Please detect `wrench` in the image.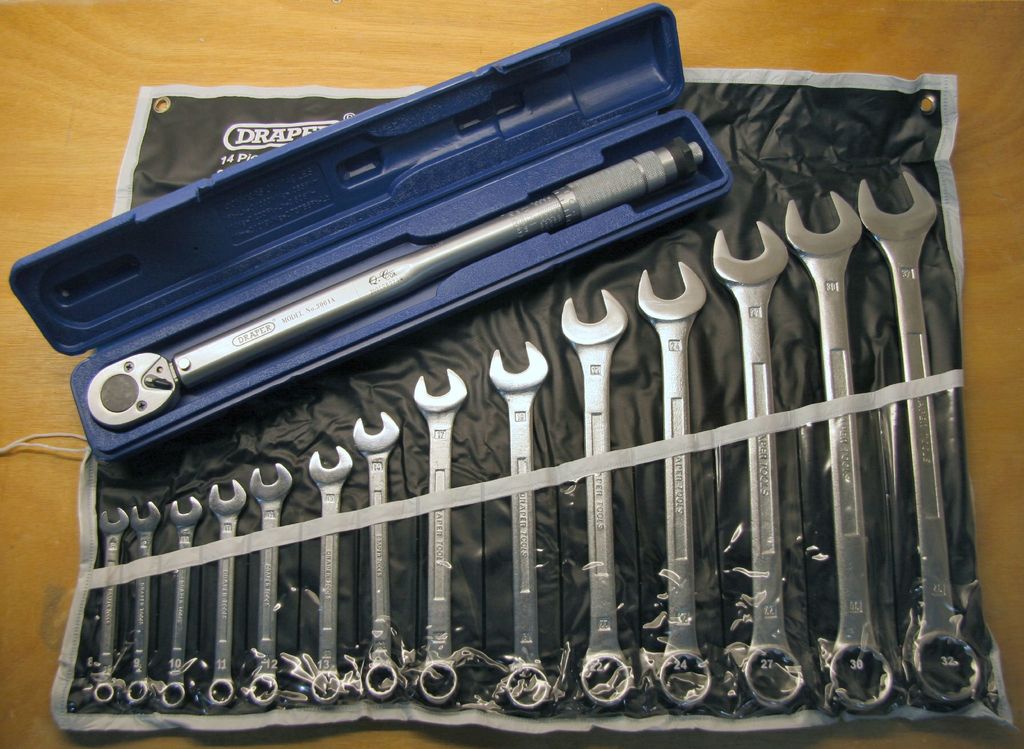
{"x1": 309, "y1": 445, "x2": 351, "y2": 704}.
